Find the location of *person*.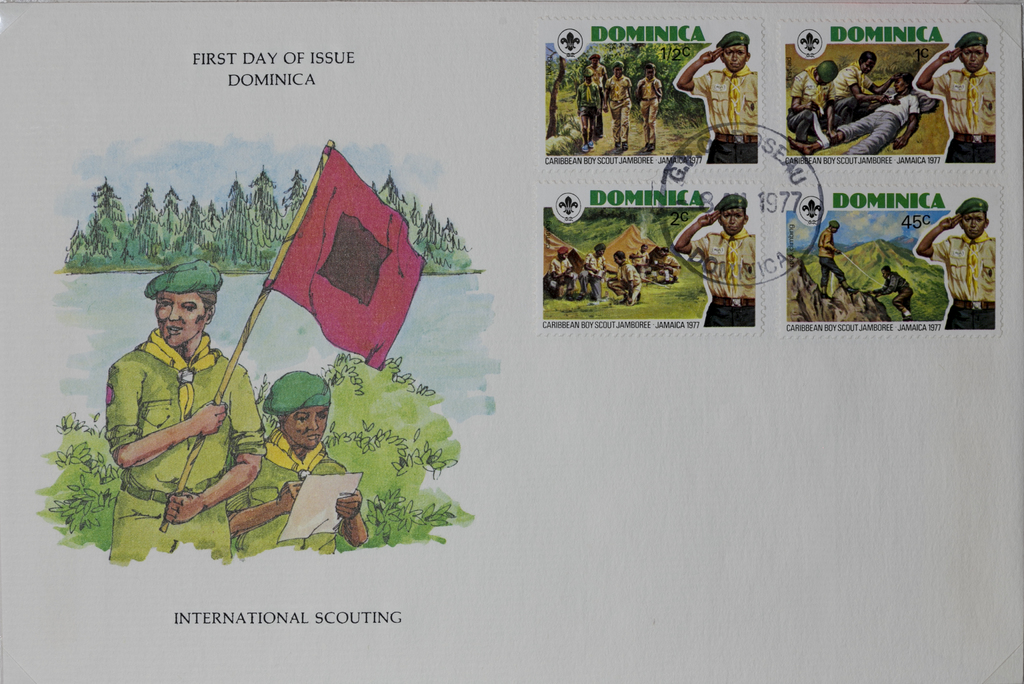
Location: <region>858, 264, 913, 334</region>.
